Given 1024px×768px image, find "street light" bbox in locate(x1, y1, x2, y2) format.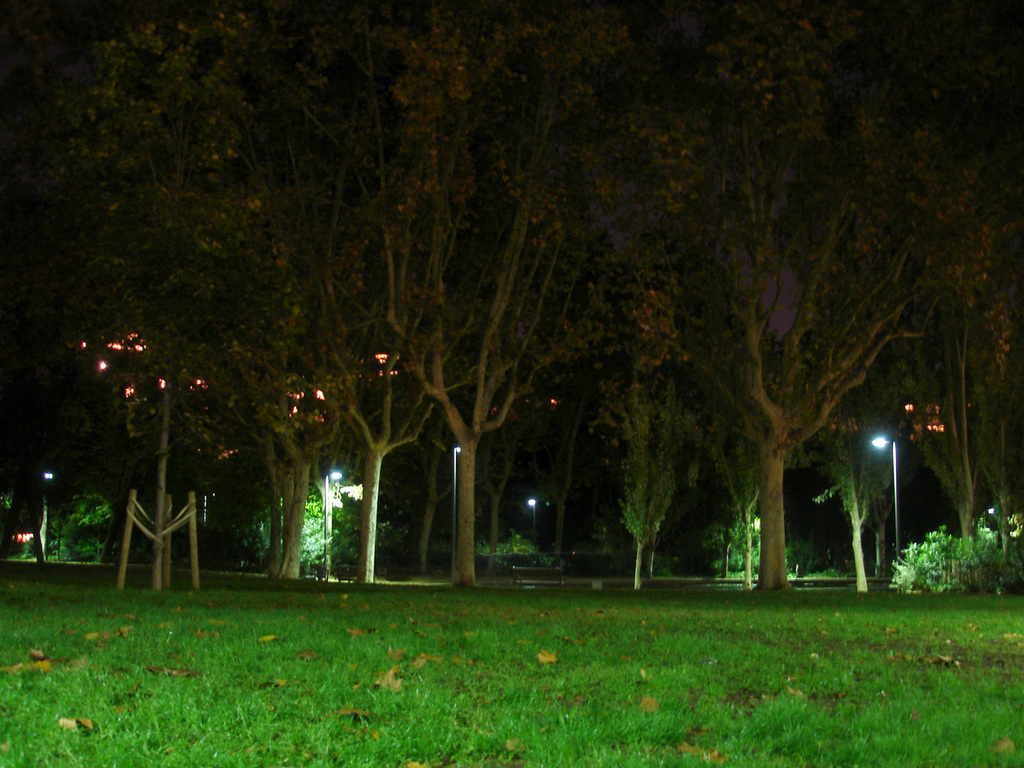
locate(323, 464, 345, 586).
